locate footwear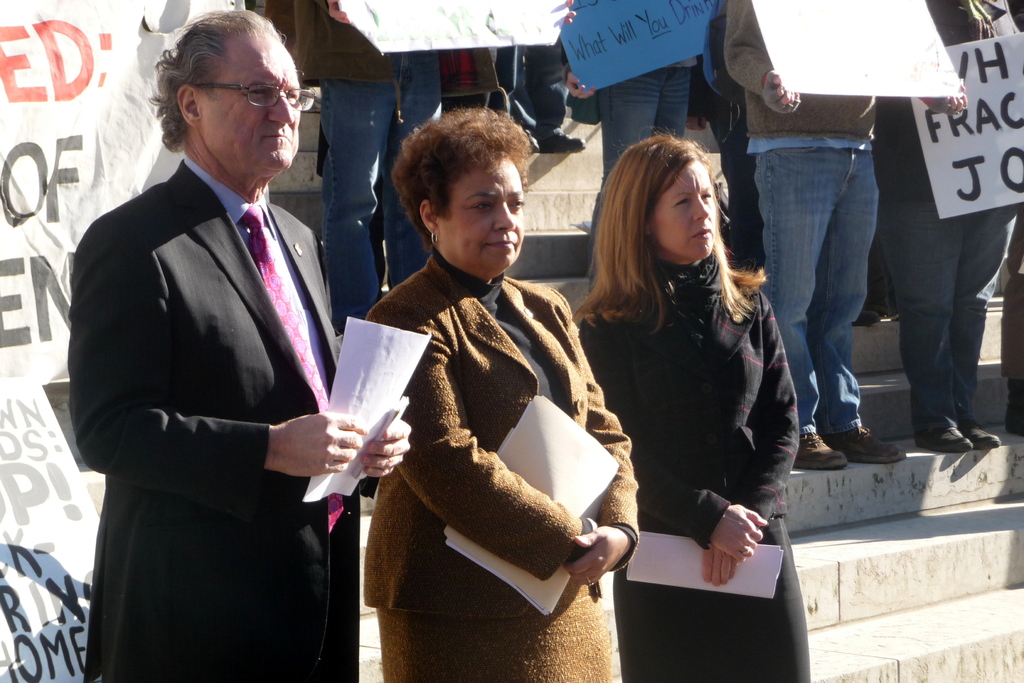
x1=851, y1=299, x2=881, y2=323
